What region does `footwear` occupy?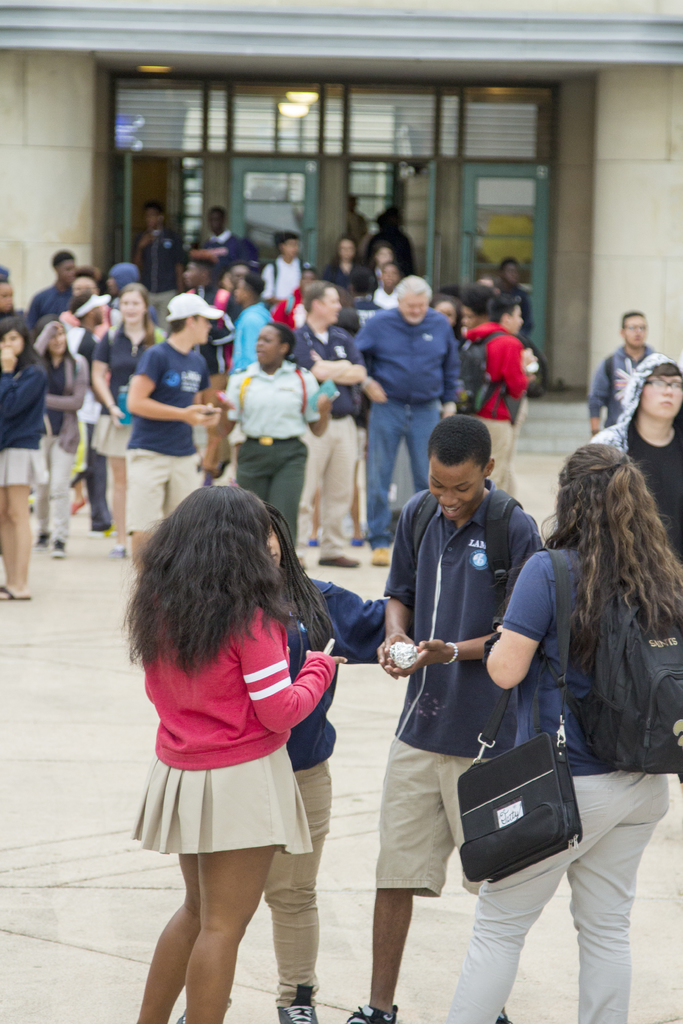
274, 1004, 318, 1023.
